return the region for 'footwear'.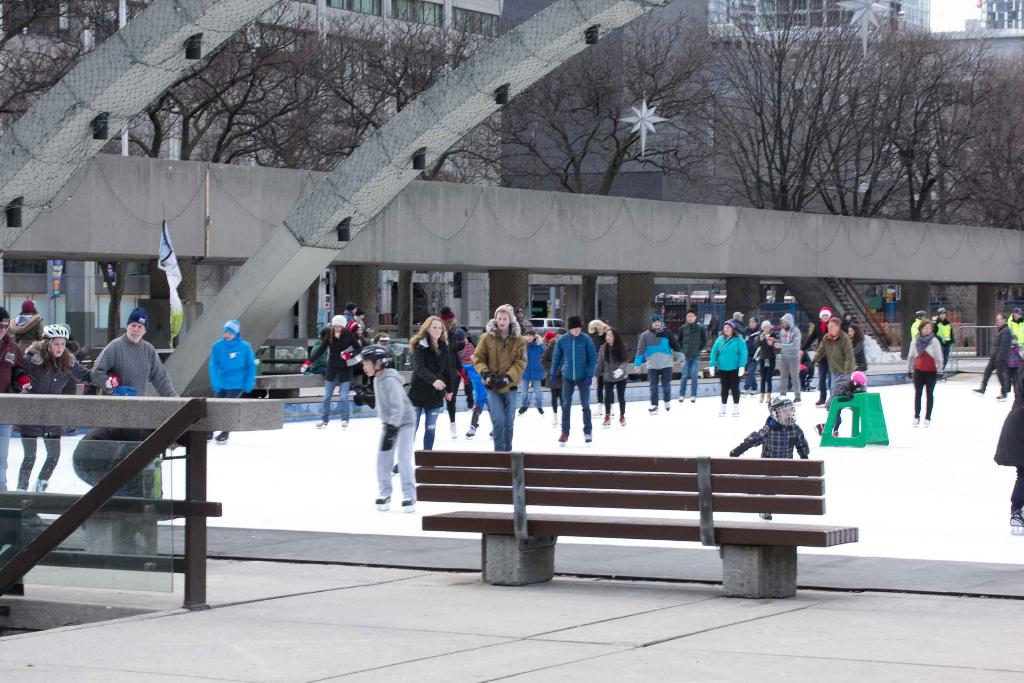
812,422,827,436.
